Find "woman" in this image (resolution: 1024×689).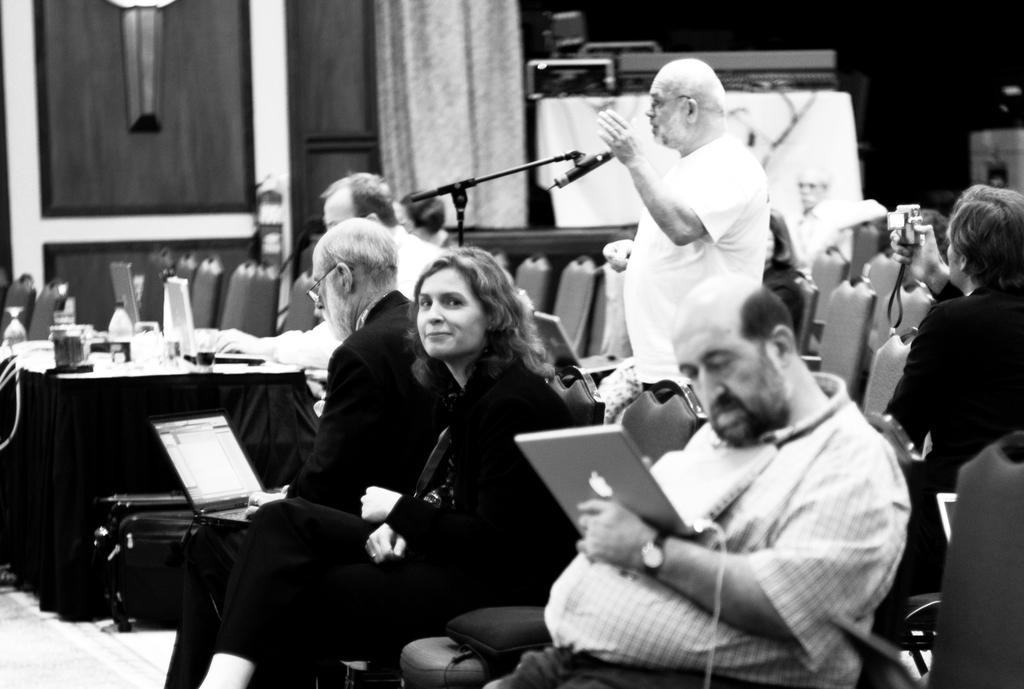
(x1=237, y1=249, x2=565, y2=688).
